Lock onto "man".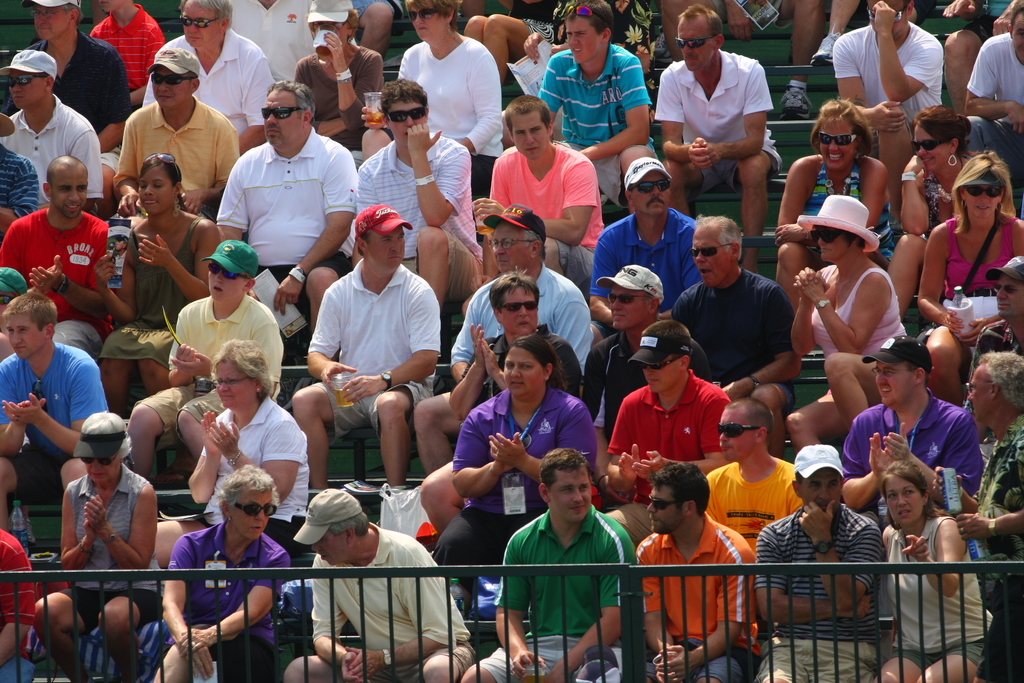
Locked: l=538, t=0, r=659, b=213.
